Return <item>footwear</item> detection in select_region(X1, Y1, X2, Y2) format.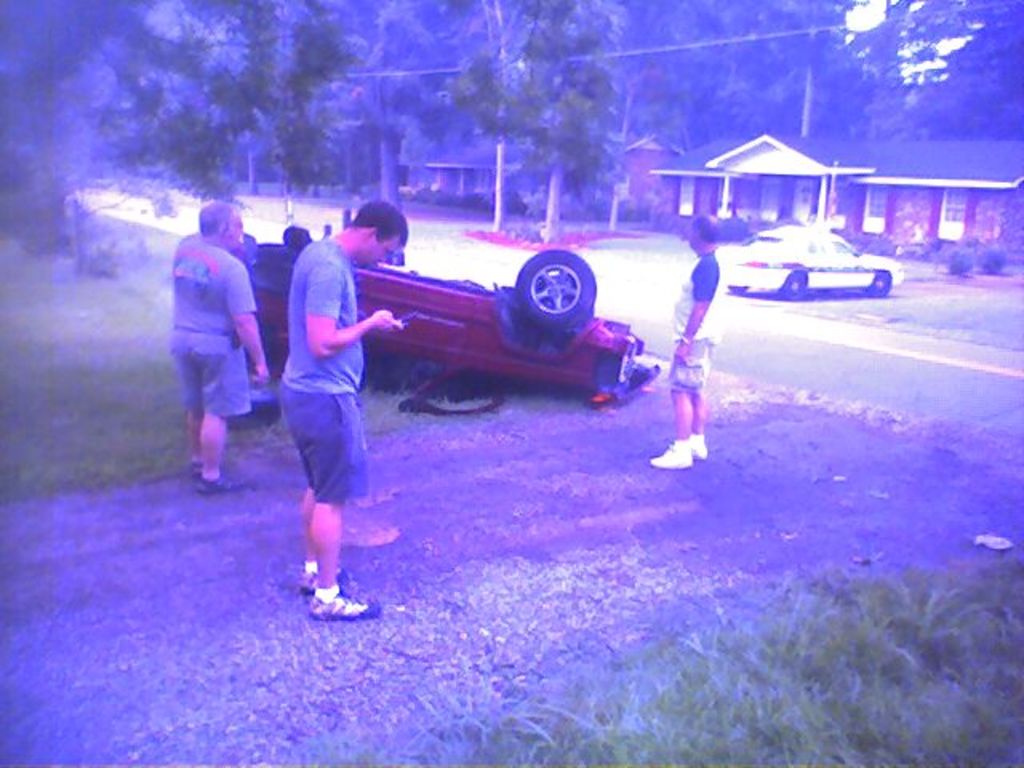
select_region(200, 475, 245, 491).
